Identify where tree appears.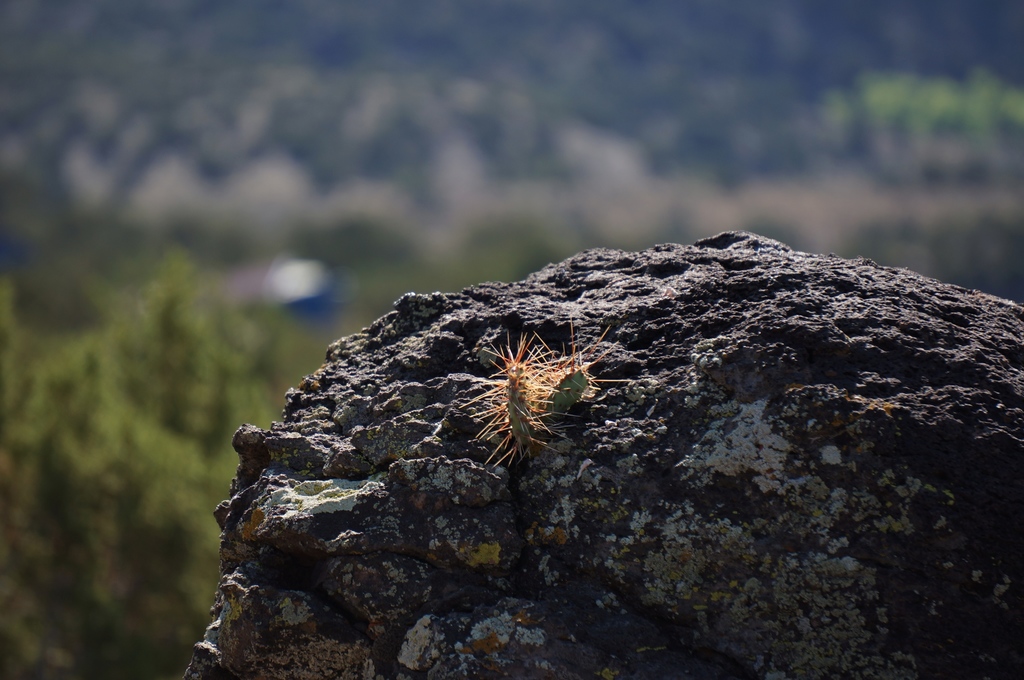
Appears at select_region(100, 249, 271, 465).
